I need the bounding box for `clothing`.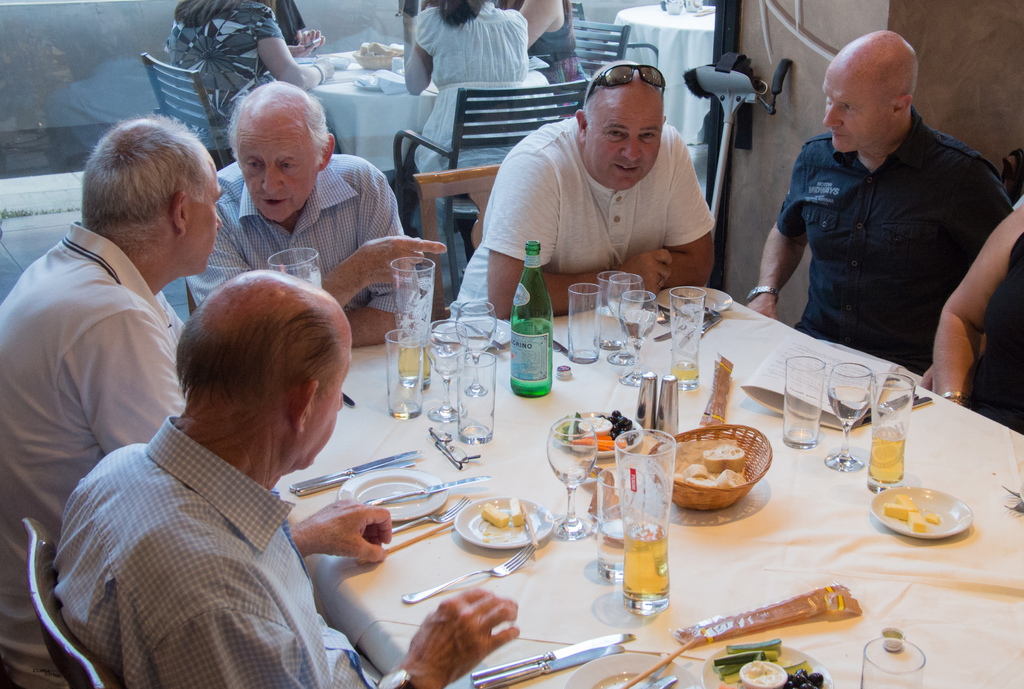
Here it is: x1=165 y1=0 x2=288 y2=170.
